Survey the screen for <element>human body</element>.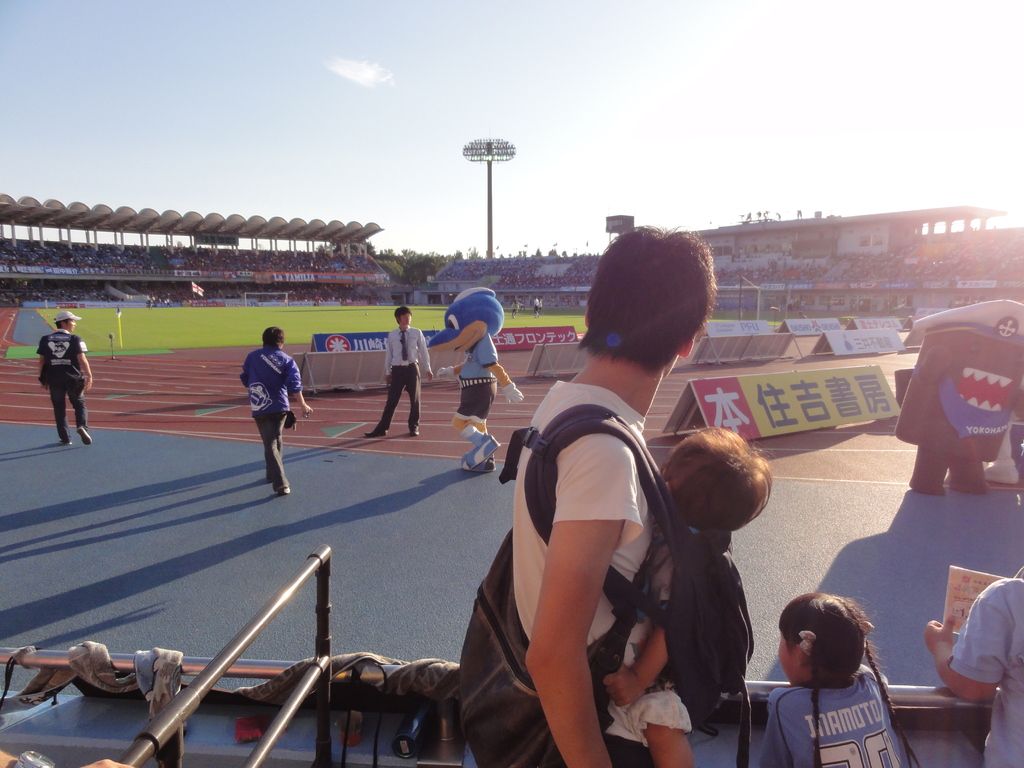
Survey found: {"x1": 36, "y1": 311, "x2": 94, "y2": 441}.
